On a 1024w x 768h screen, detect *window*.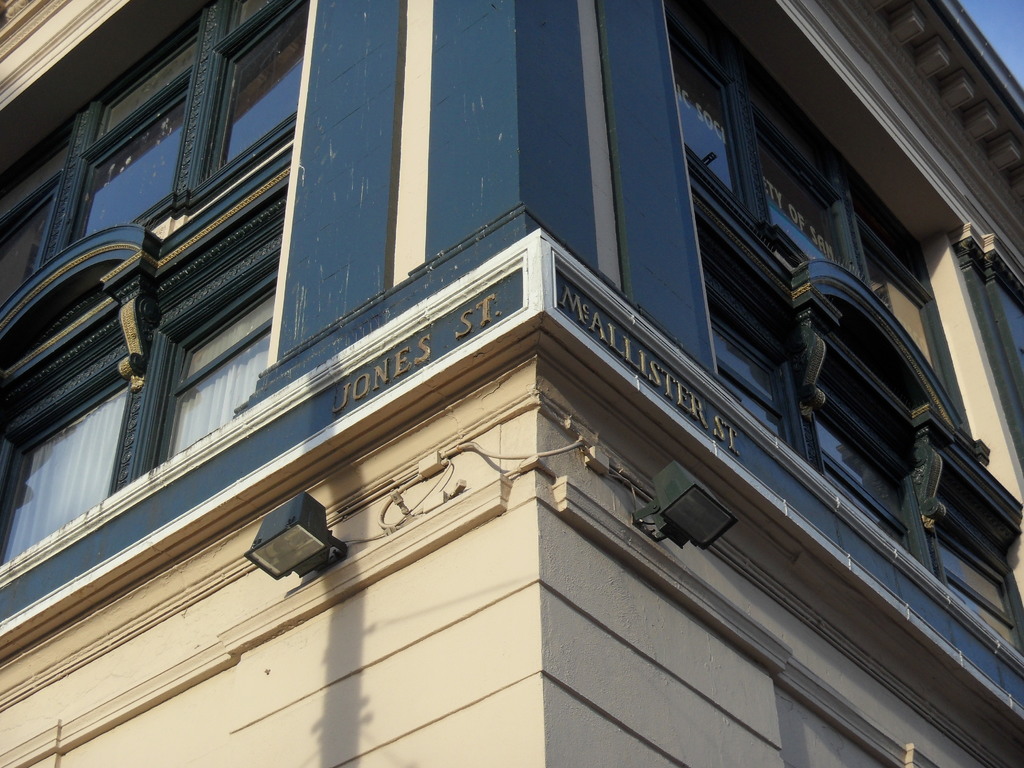
crop(936, 521, 1023, 651).
